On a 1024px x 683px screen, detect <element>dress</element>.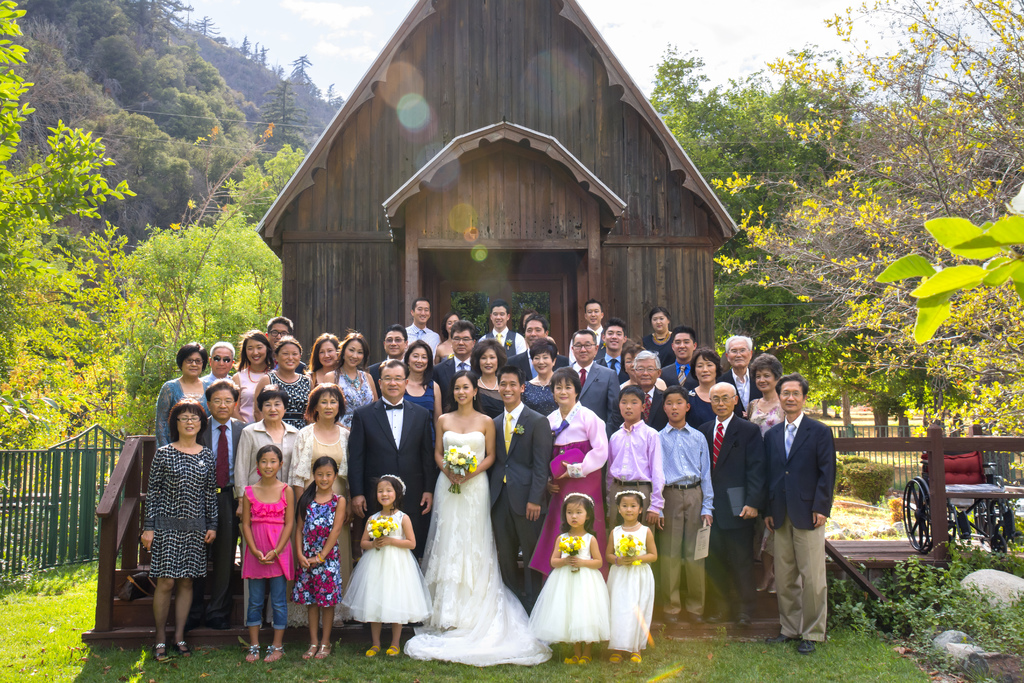
603/525/655/649.
